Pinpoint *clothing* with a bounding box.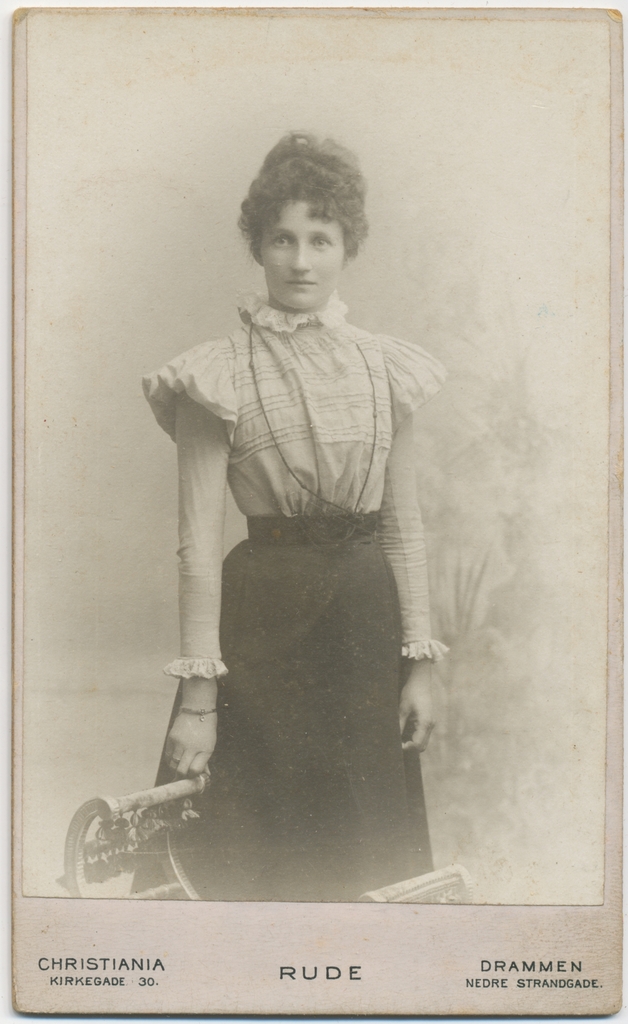
<box>117,228,457,906</box>.
